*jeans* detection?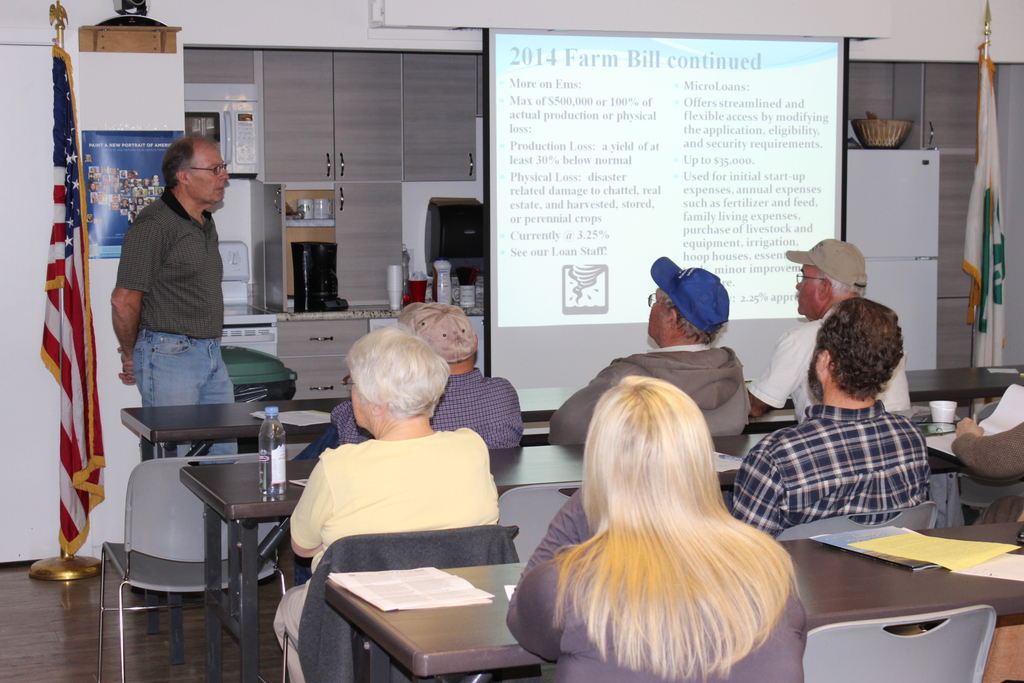
BBox(136, 330, 237, 459)
